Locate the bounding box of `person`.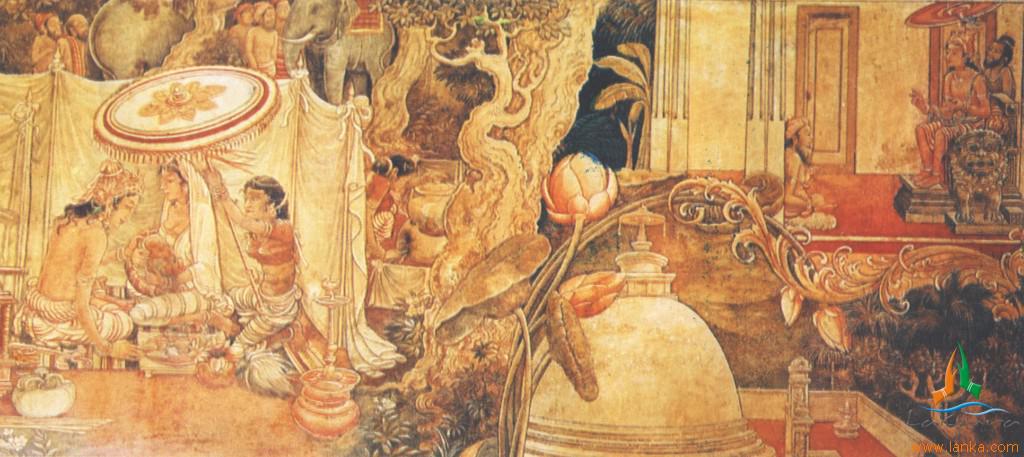
Bounding box: pyautogui.locateOnScreen(227, 147, 299, 389).
